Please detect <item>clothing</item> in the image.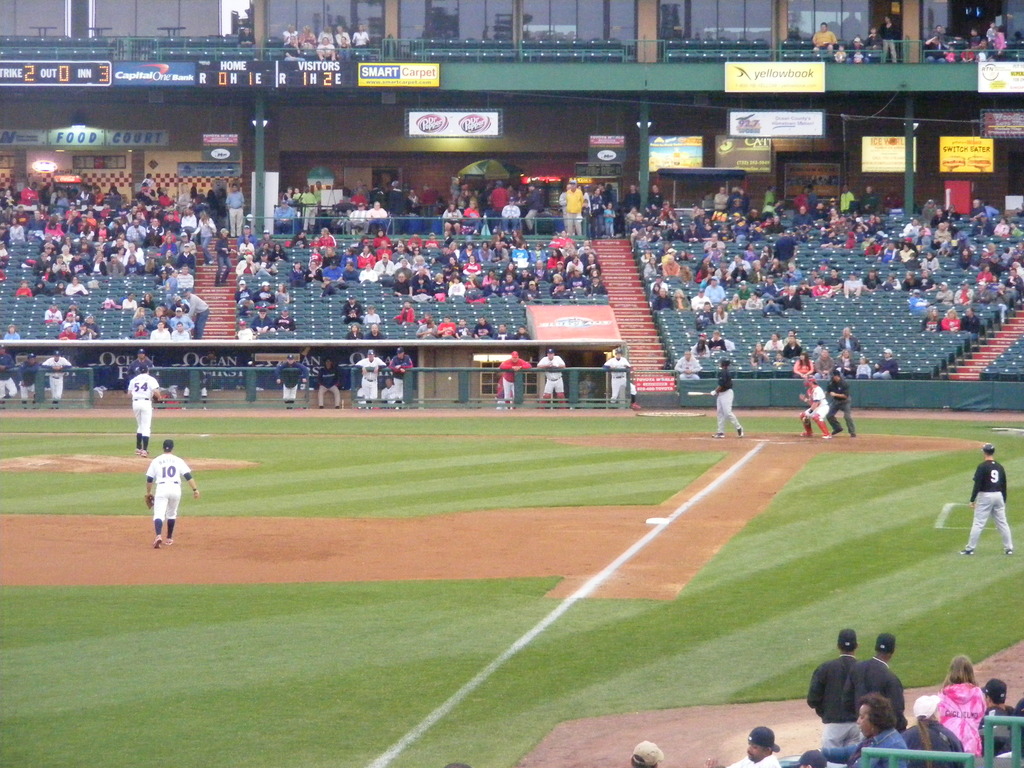
pyautogui.locateOnScreen(44, 358, 70, 390).
